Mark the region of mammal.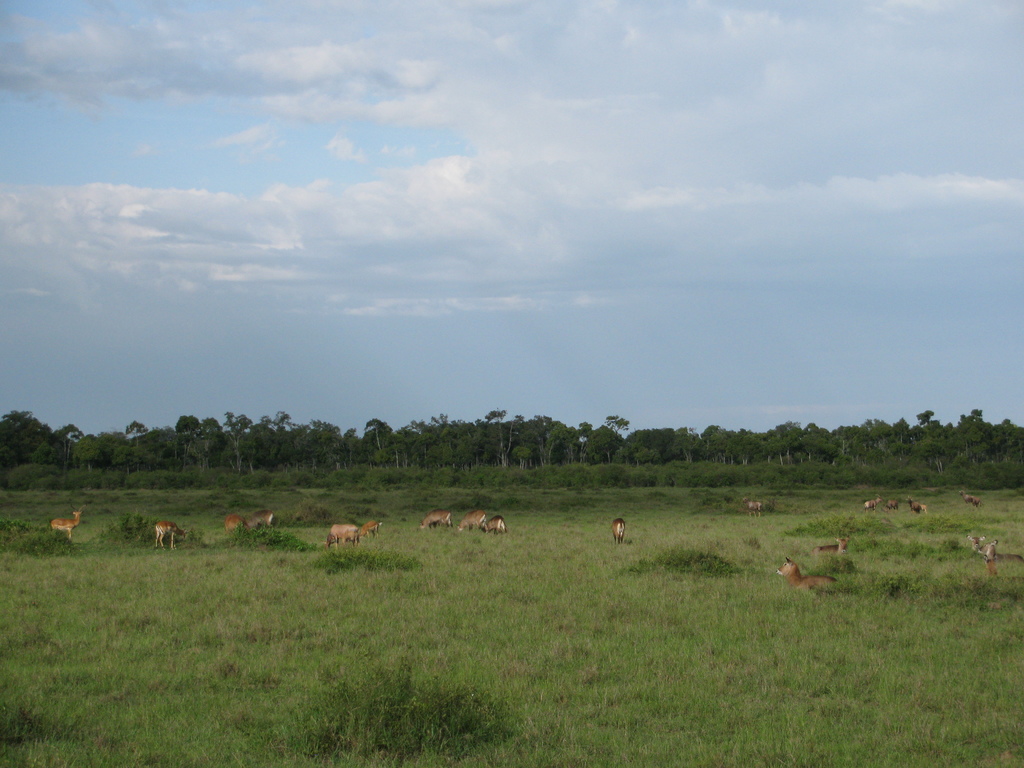
Region: <region>362, 518, 381, 538</region>.
